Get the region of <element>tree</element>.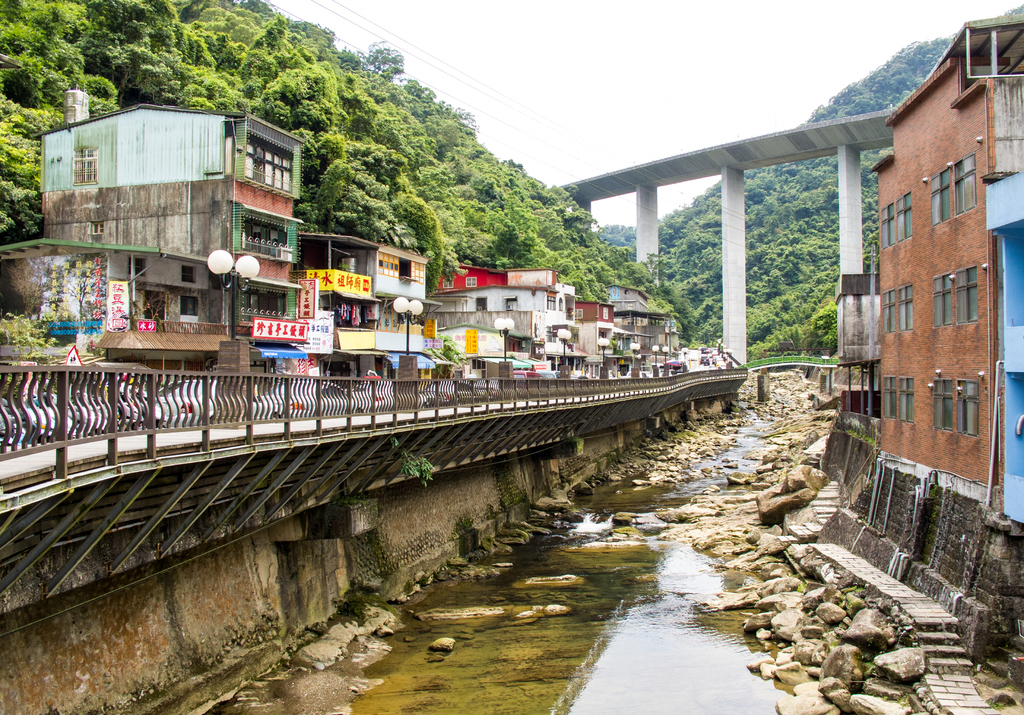
[0, 0, 229, 232].
